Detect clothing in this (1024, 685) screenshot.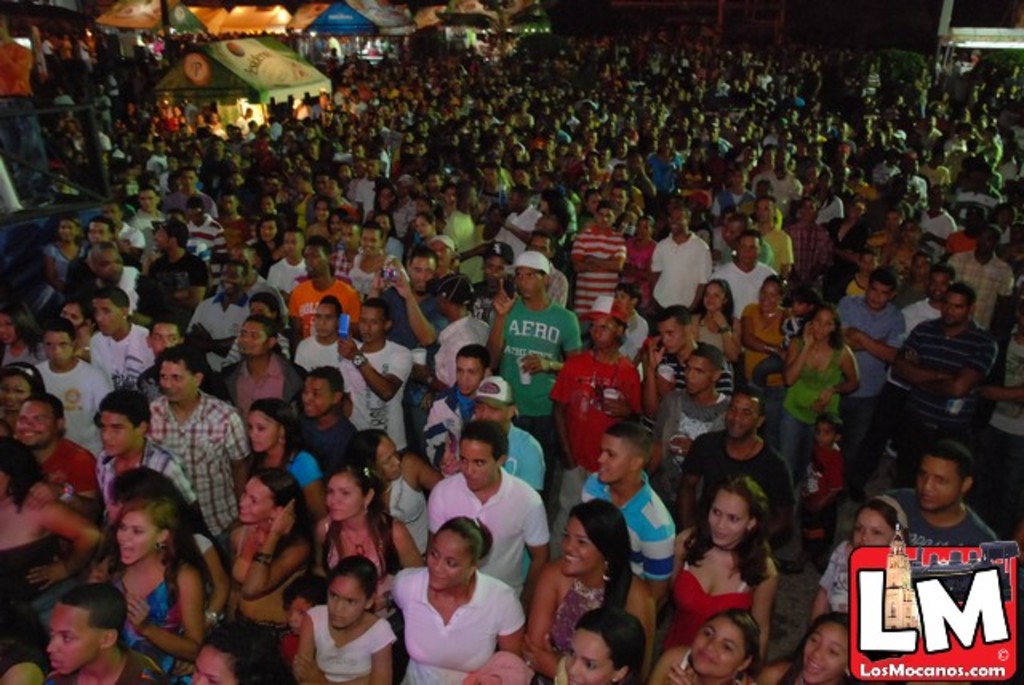
Detection: l=53, t=240, r=80, b=288.
